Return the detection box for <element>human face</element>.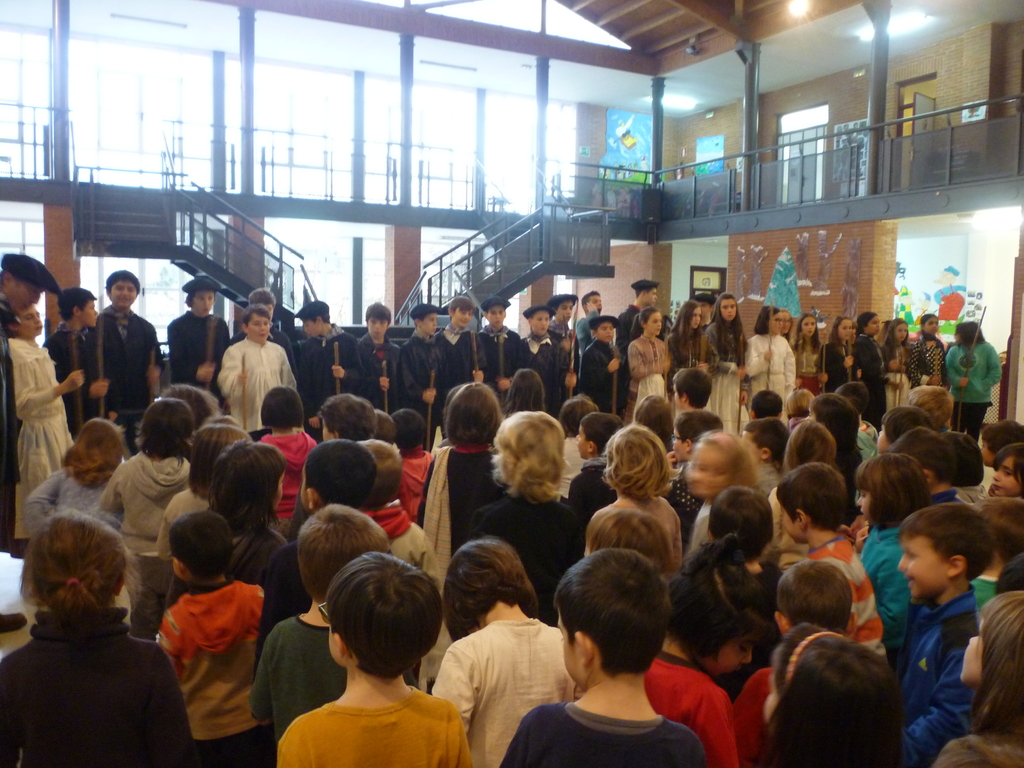
860 481 868 515.
